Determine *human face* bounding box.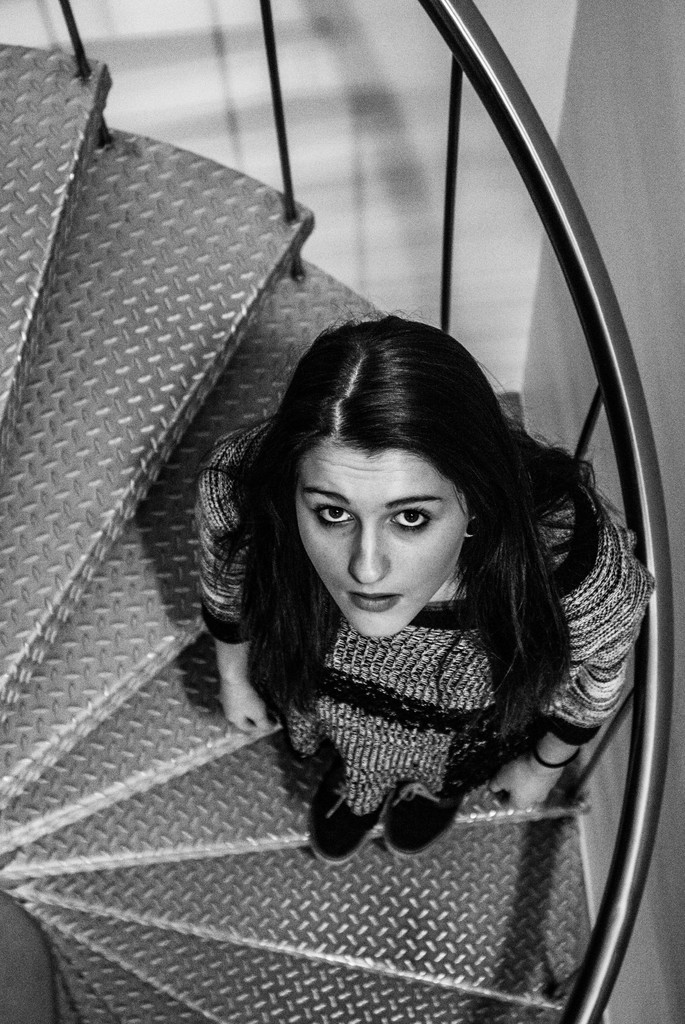
Determined: [292, 456, 465, 645].
